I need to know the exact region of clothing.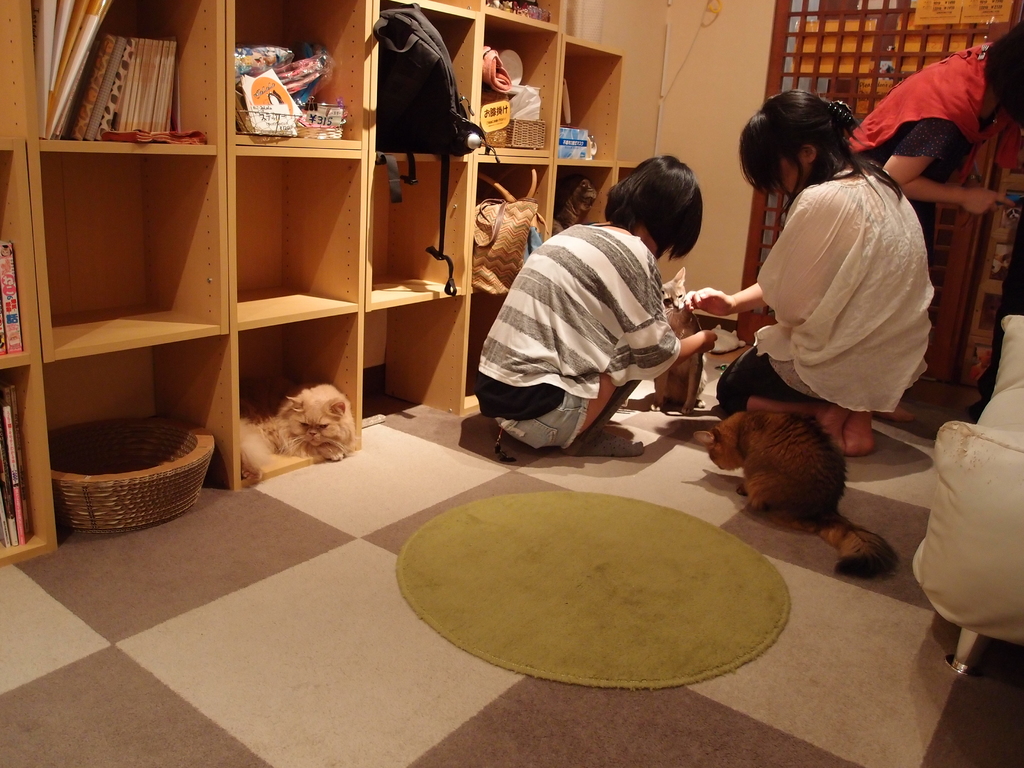
Region: box=[717, 162, 932, 413].
